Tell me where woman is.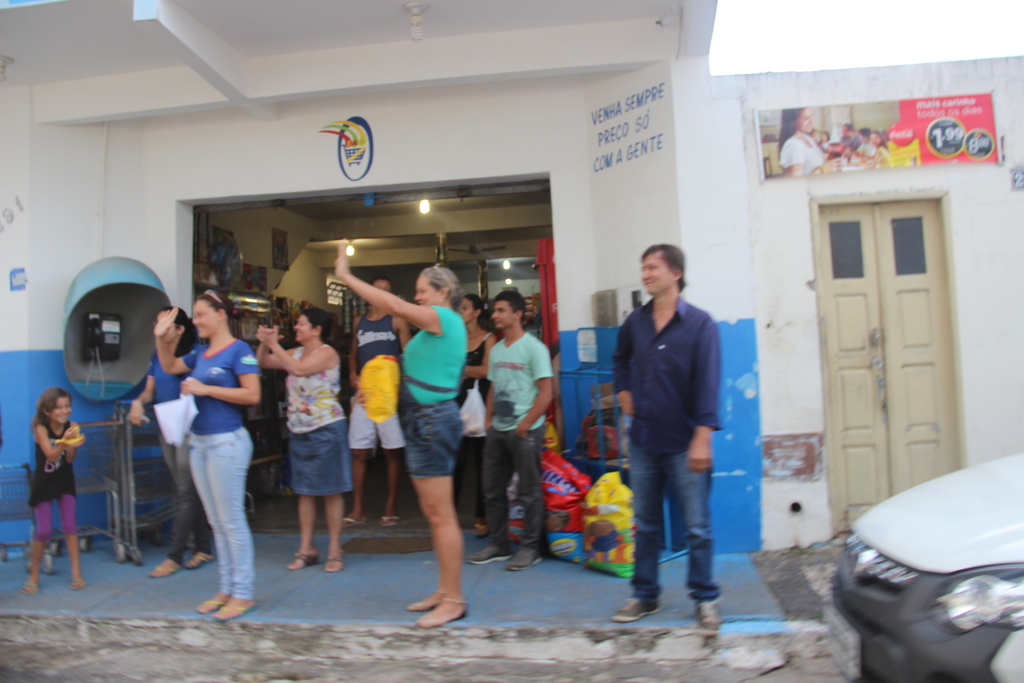
woman is at <box>154,288,268,622</box>.
